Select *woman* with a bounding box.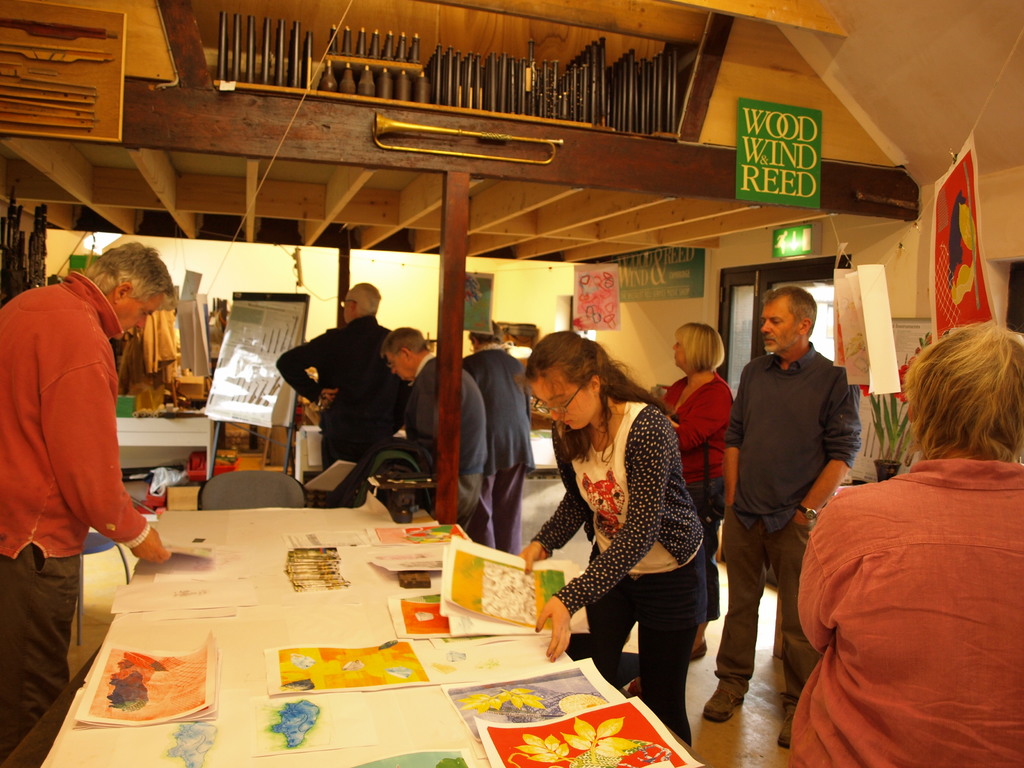
660:324:727:656.
